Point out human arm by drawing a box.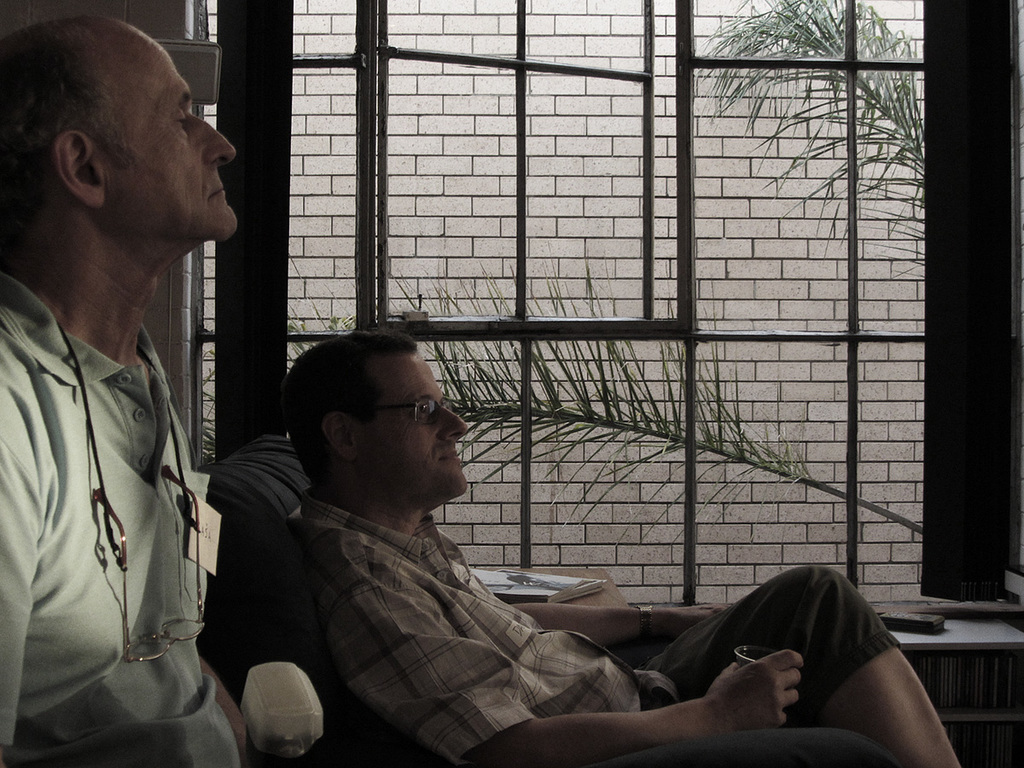
{"x1": 501, "y1": 583, "x2": 741, "y2": 634}.
